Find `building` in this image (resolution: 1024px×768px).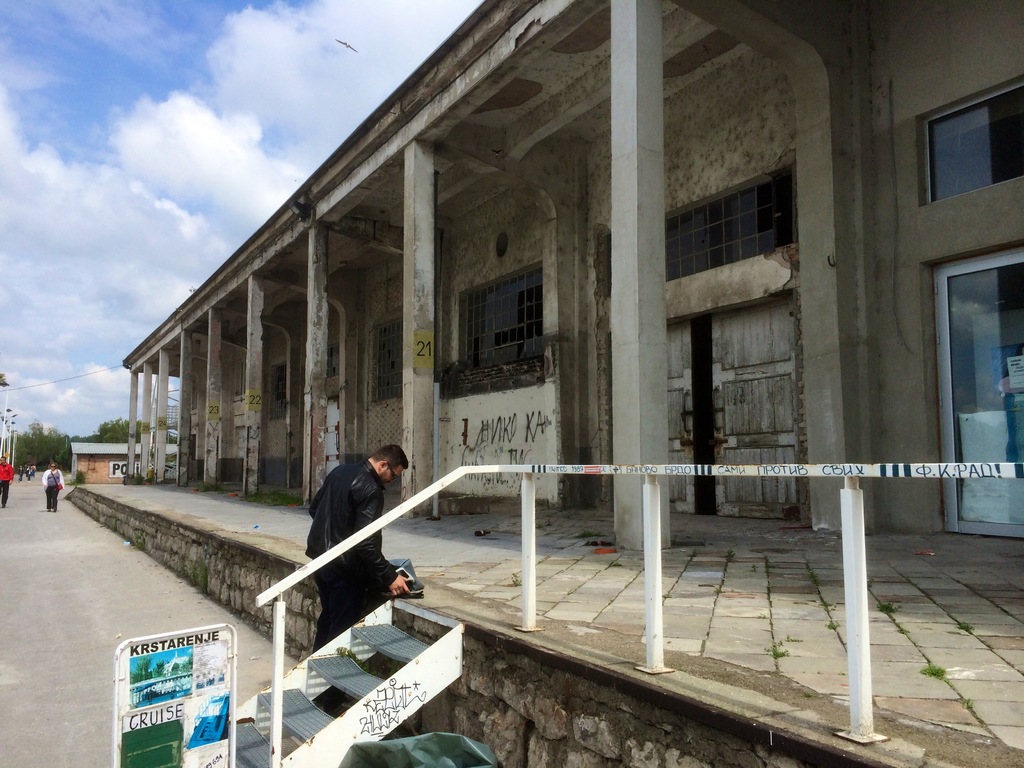
crop(64, 442, 180, 486).
